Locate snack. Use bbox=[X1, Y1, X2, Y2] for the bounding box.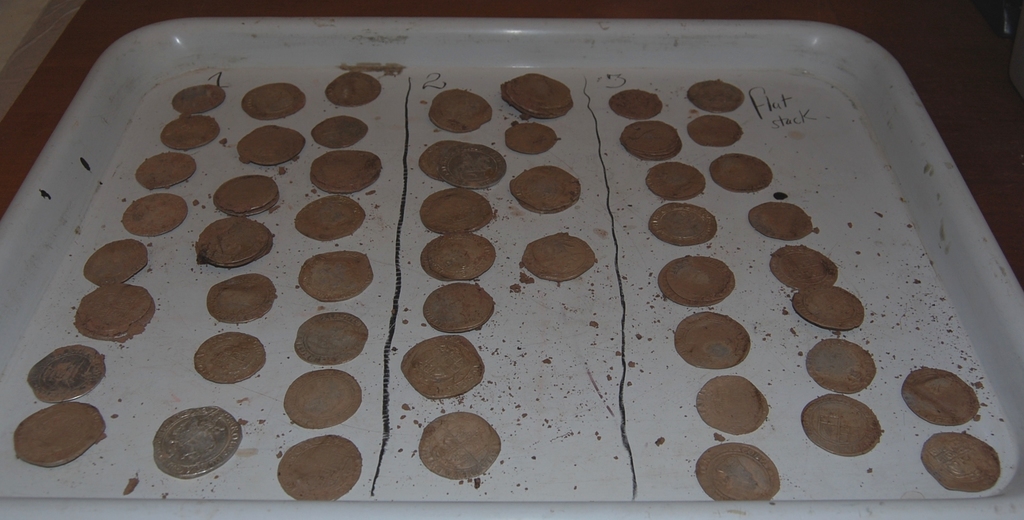
bbox=[160, 116, 218, 150].
